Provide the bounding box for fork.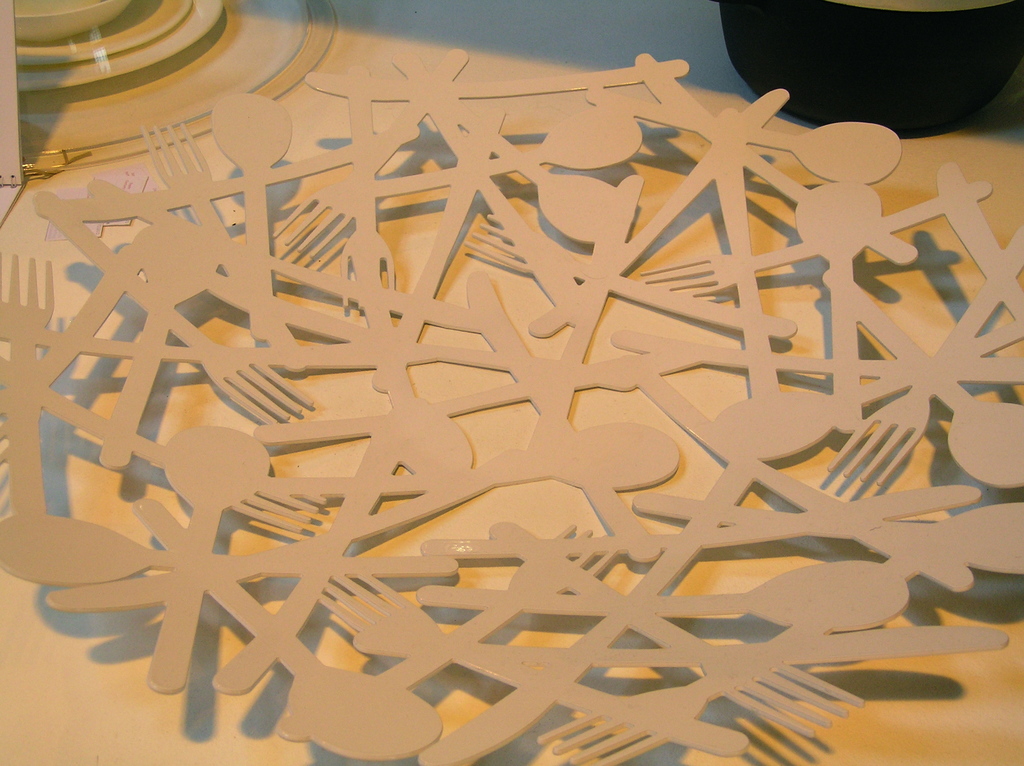
0,251,57,514.
